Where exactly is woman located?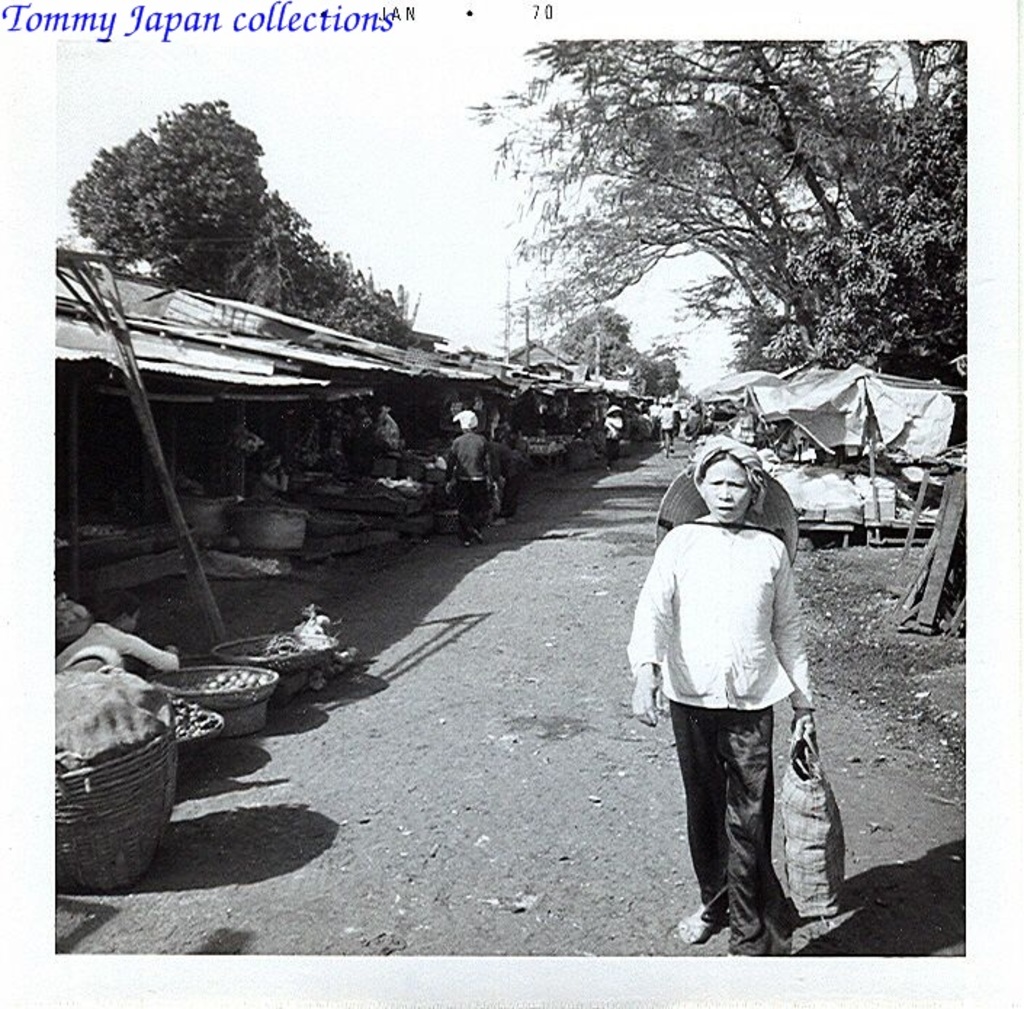
Its bounding box is [x1=629, y1=412, x2=841, y2=968].
